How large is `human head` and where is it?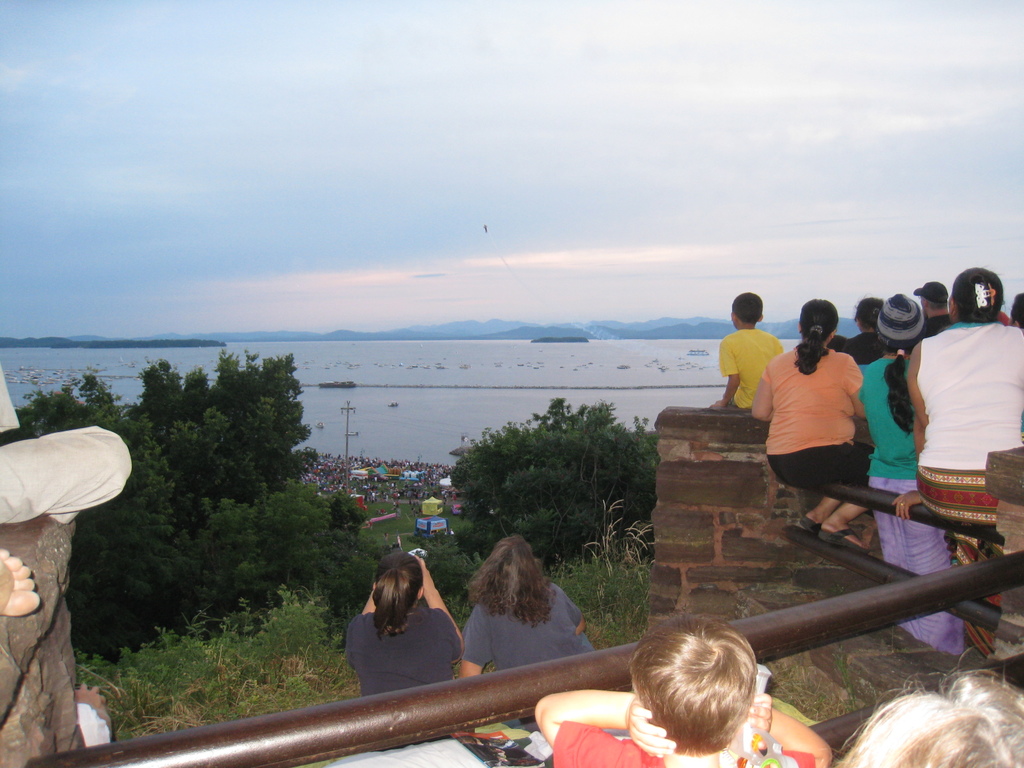
Bounding box: <region>616, 643, 785, 754</region>.
